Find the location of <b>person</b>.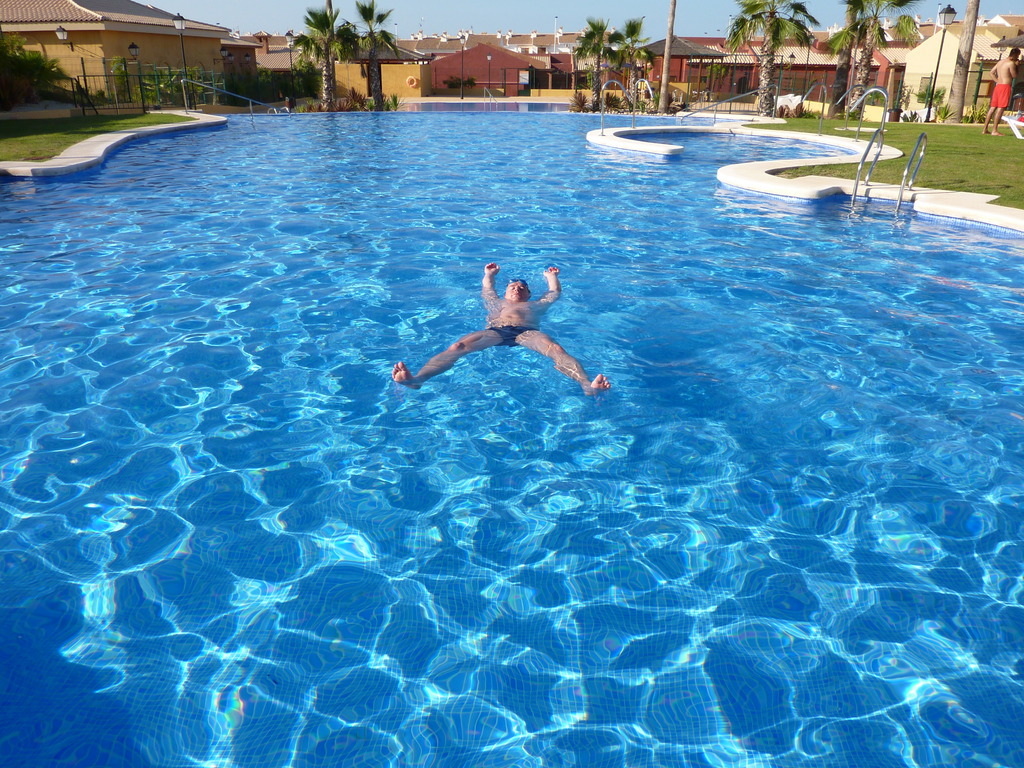
Location: BBox(387, 262, 609, 403).
